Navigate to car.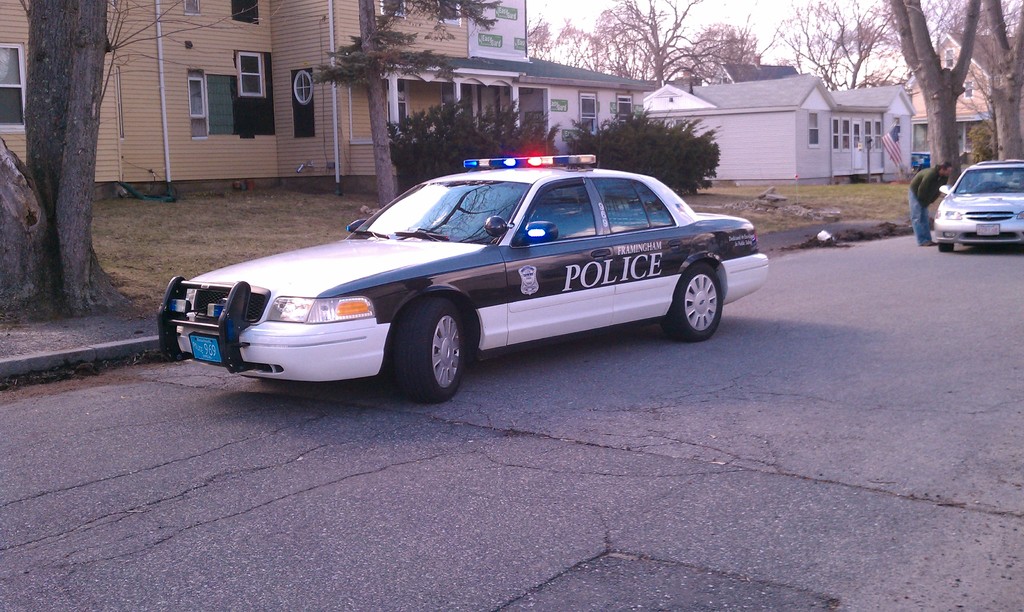
Navigation target: BBox(931, 159, 1023, 252).
